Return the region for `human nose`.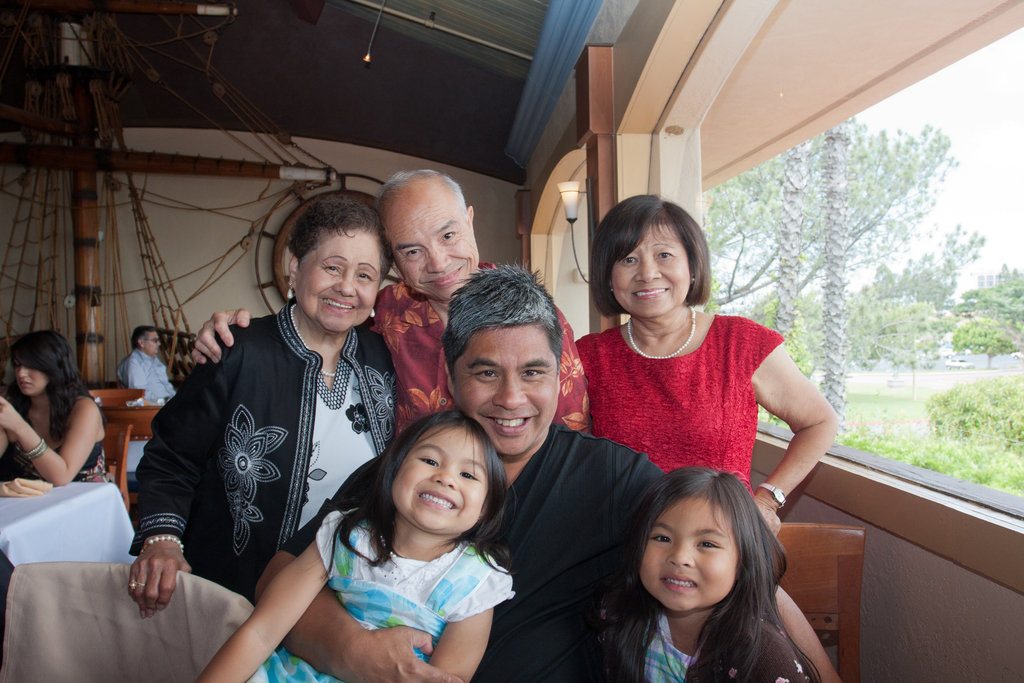
l=18, t=362, r=30, b=378.
